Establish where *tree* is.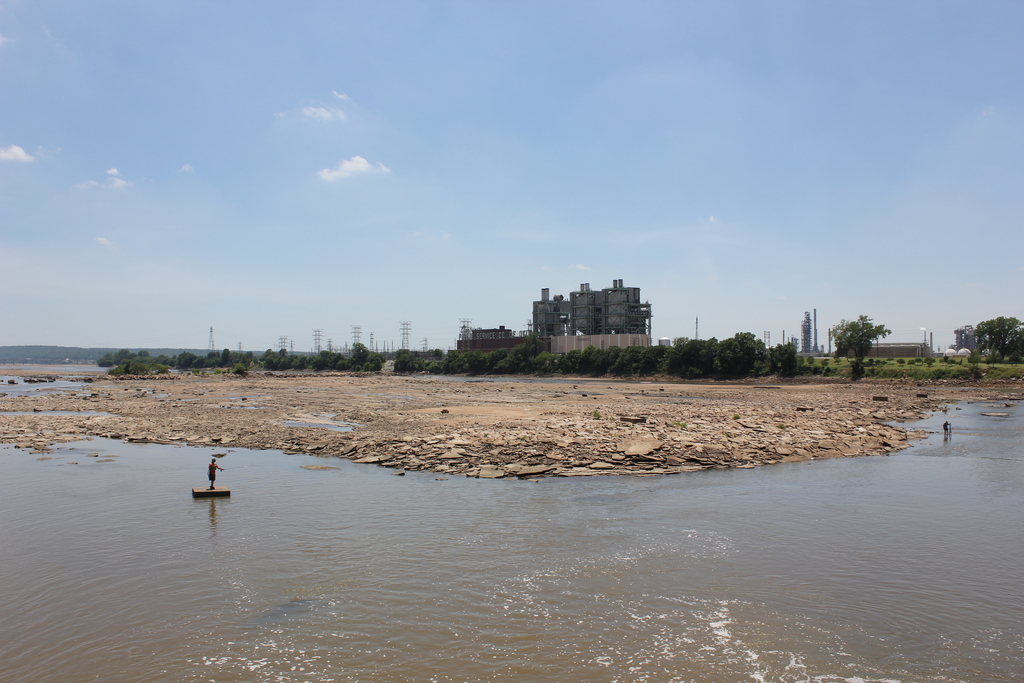
Established at [354,341,369,368].
